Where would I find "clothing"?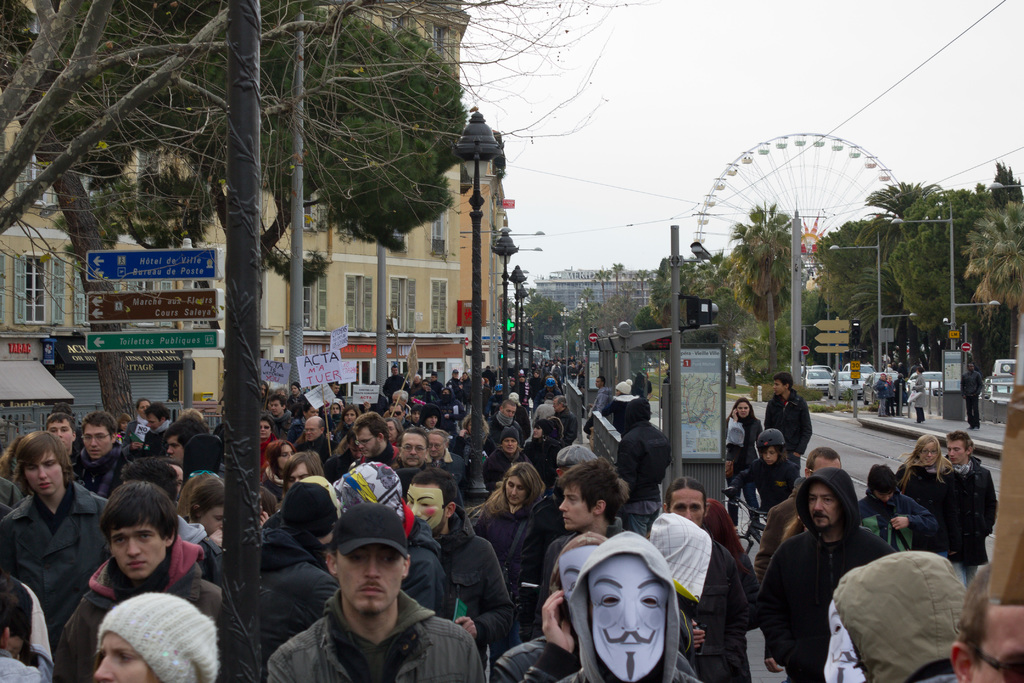
At (524,431,552,478).
